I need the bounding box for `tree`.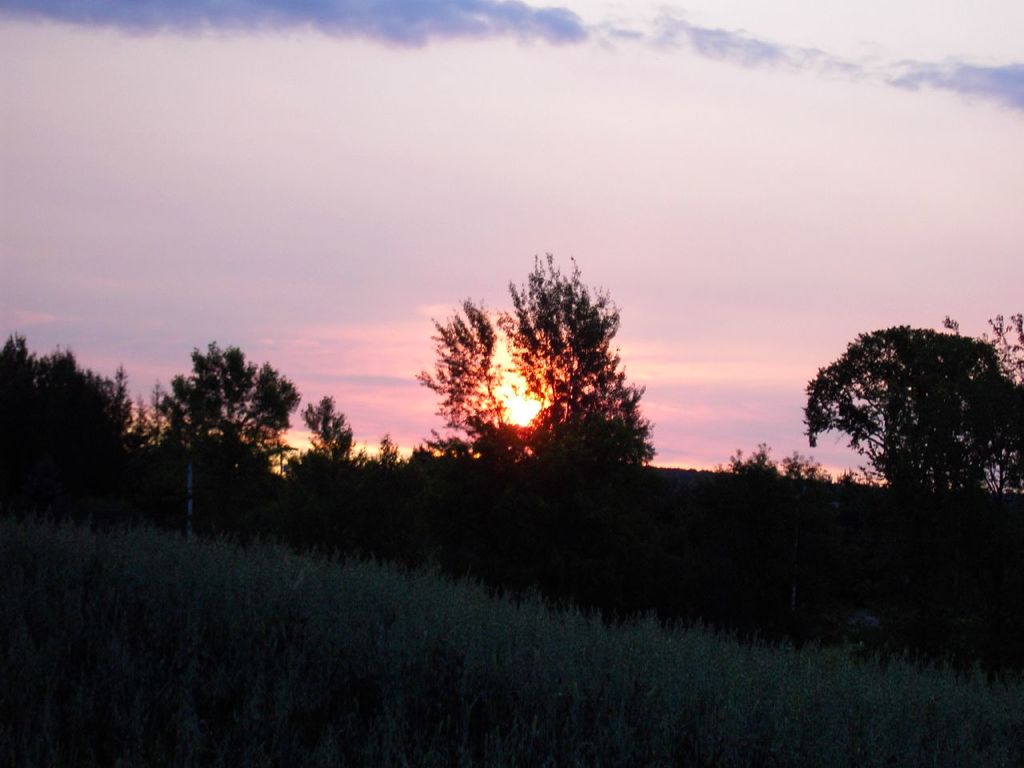
Here it is: Rect(426, 298, 507, 457).
